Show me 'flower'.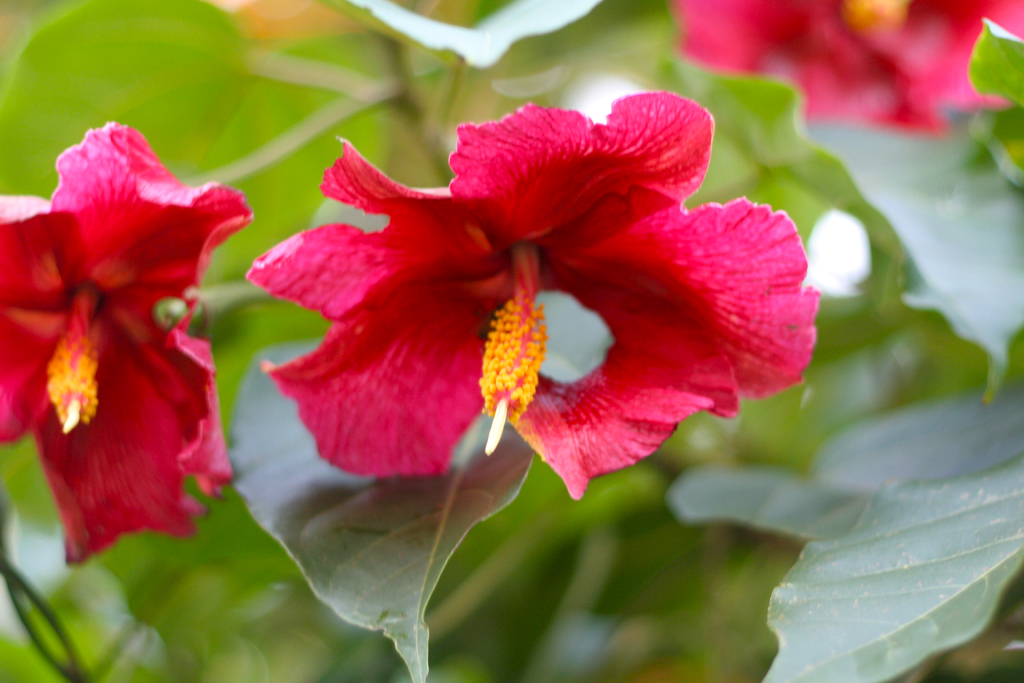
'flower' is here: {"left": 219, "top": 90, "right": 810, "bottom": 522}.
